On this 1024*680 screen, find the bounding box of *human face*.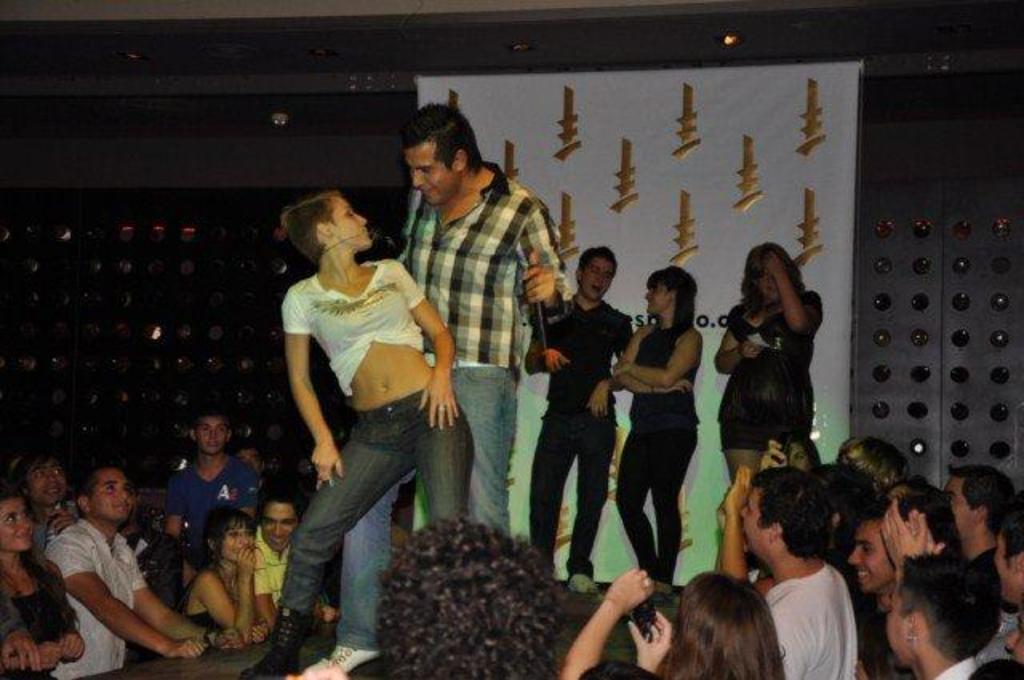
Bounding box: (259,501,296,547).
